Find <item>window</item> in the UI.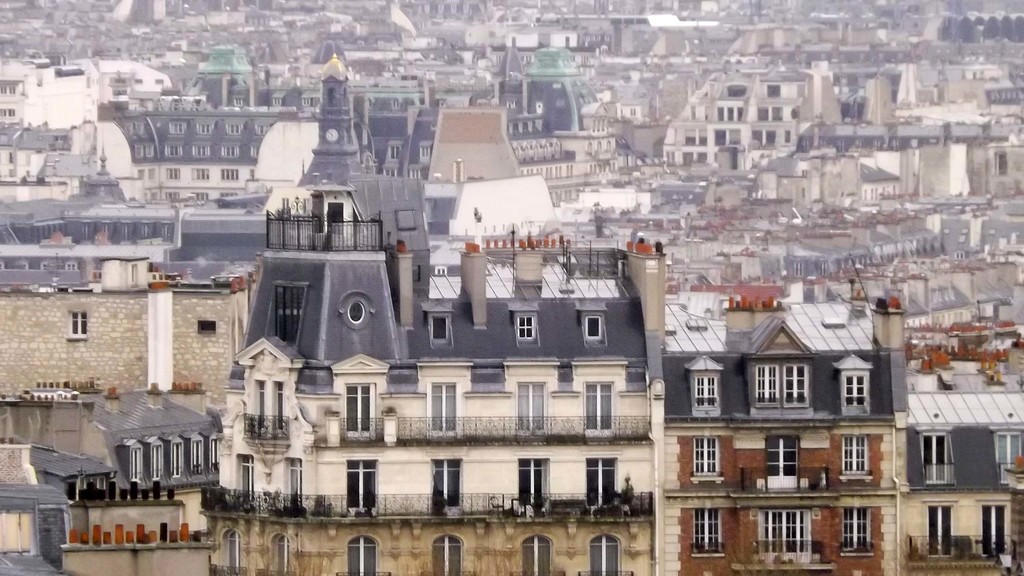
UI element at 836/511/880/547.
